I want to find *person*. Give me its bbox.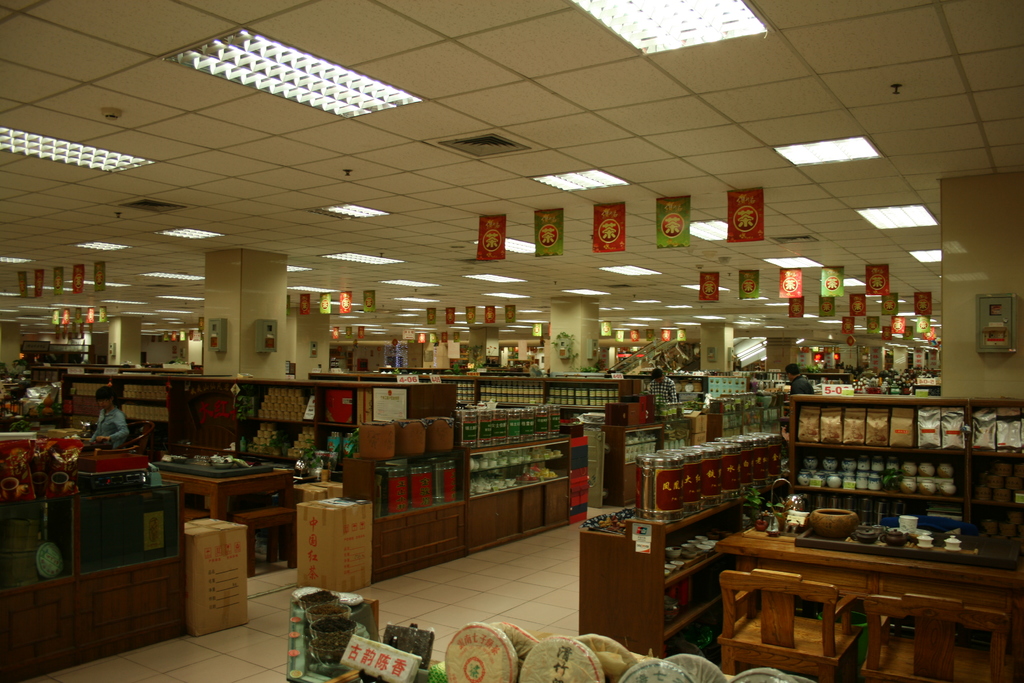
<bbox>86, 390, 127, 452</bbox>.
